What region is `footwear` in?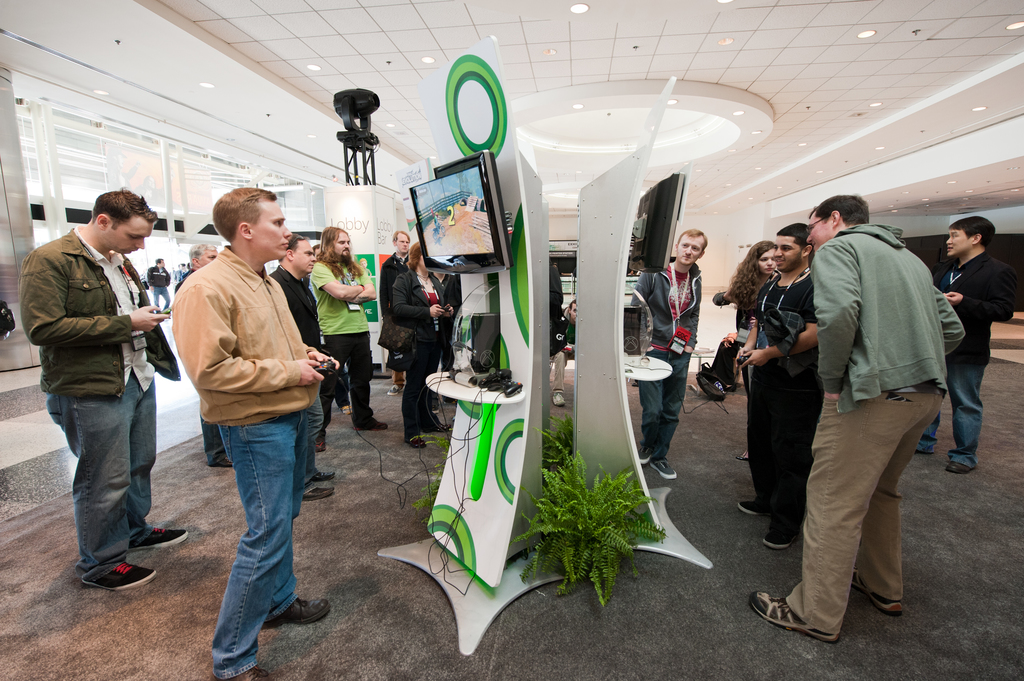
83 559 157 592.
